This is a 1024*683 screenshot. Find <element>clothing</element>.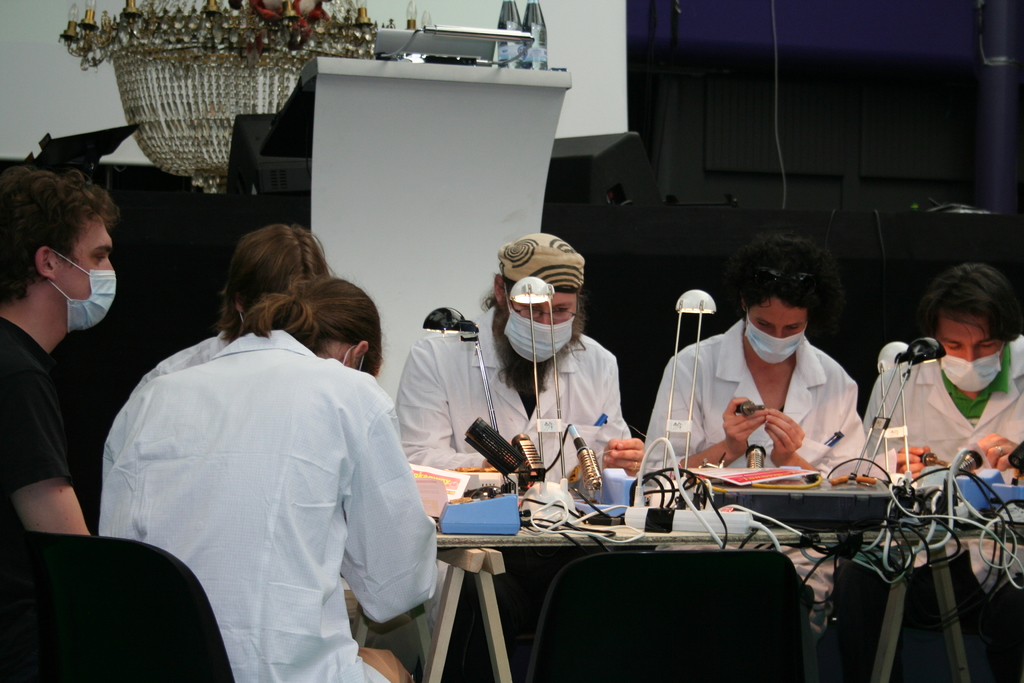
Bounding box: x1=98 y1=284 x2=432 y2=666.
